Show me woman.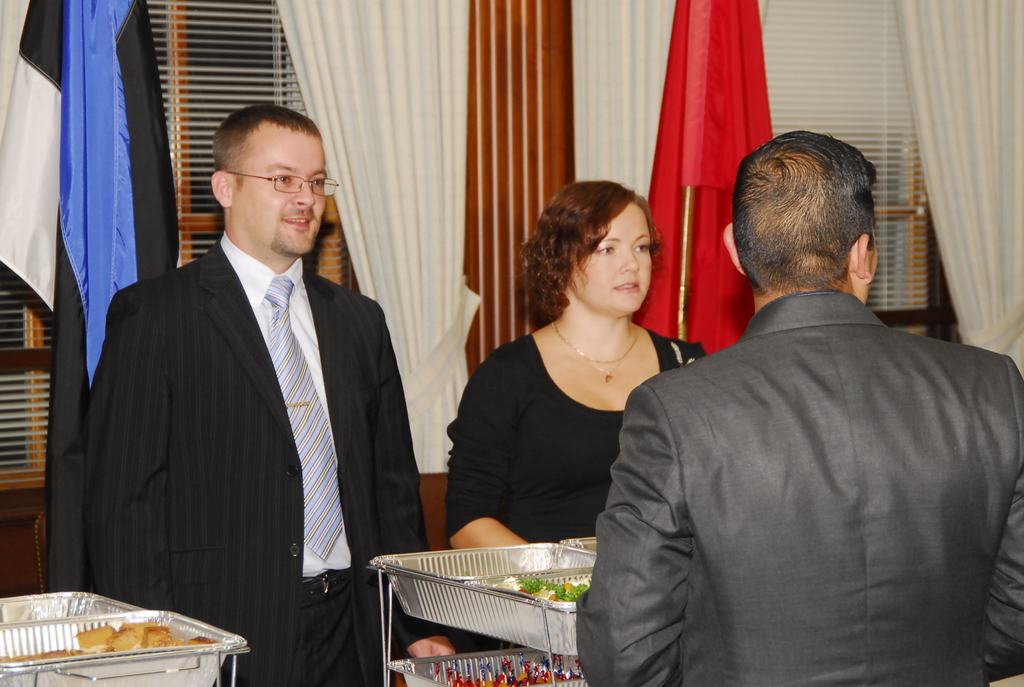
woman is here: 445 174 703 603.
